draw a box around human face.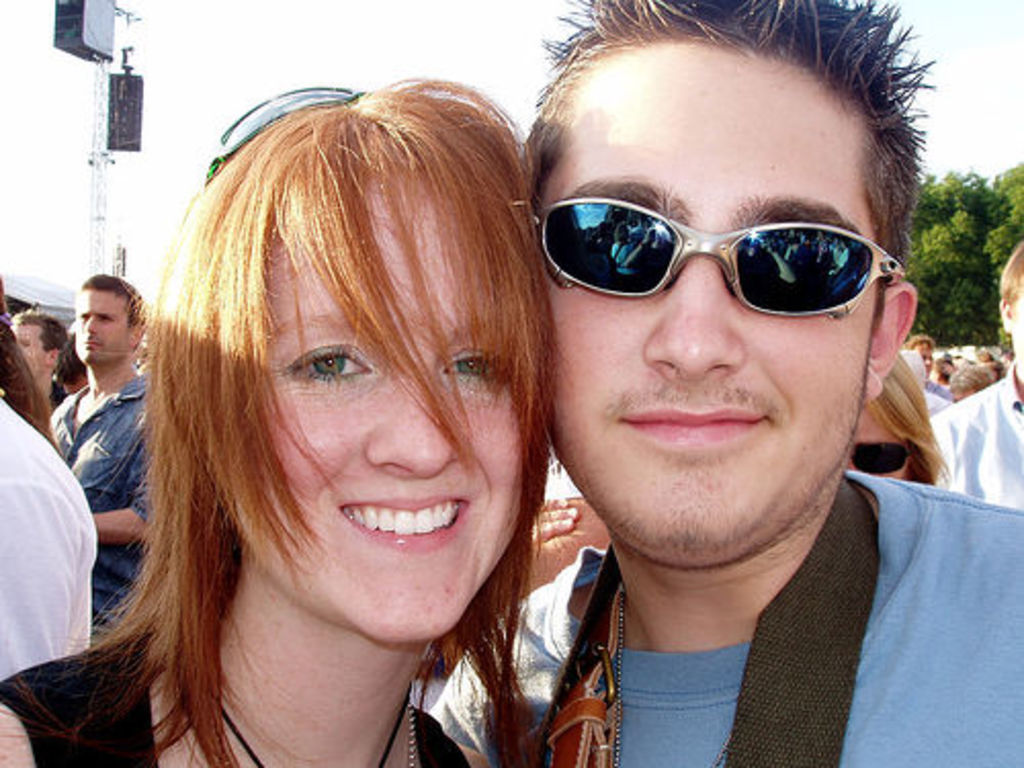
174/145/506/639.
